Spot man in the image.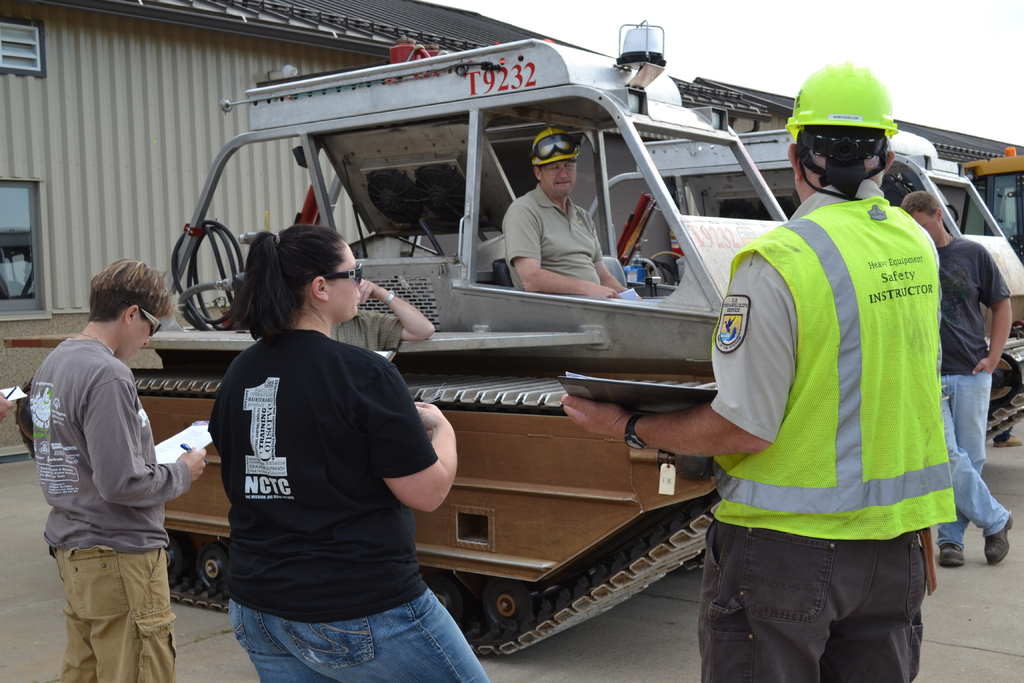
man found at Rect(563, 78, 956, 682).
